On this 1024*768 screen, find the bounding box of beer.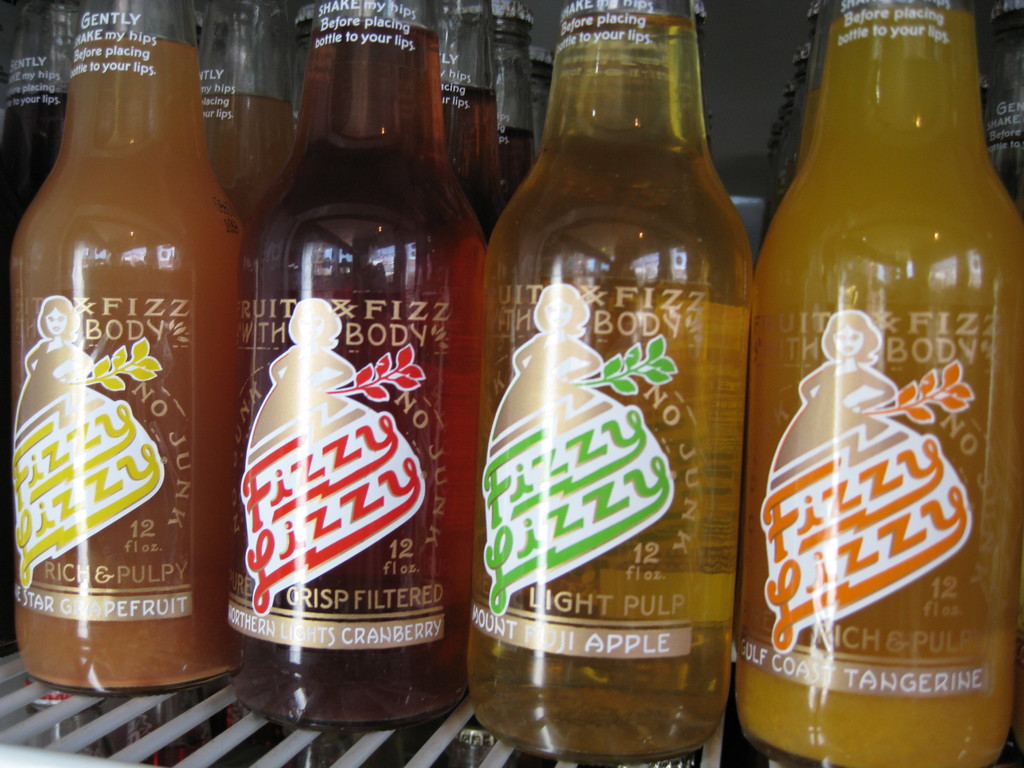
Bounding box: pyautogui.locateOnScreen(762, 3, 1023, 760).
